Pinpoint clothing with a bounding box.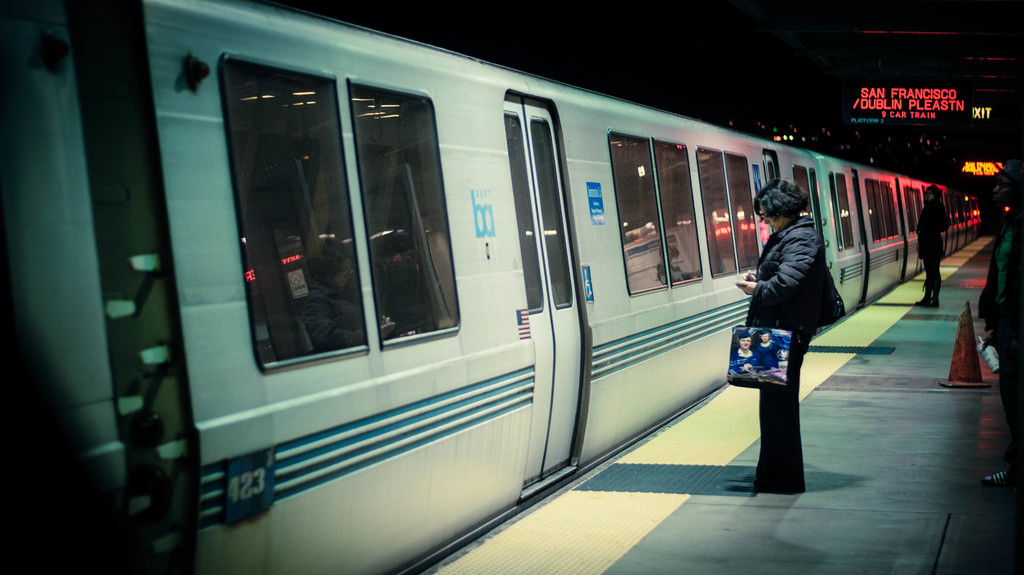
751,175,855,370.
